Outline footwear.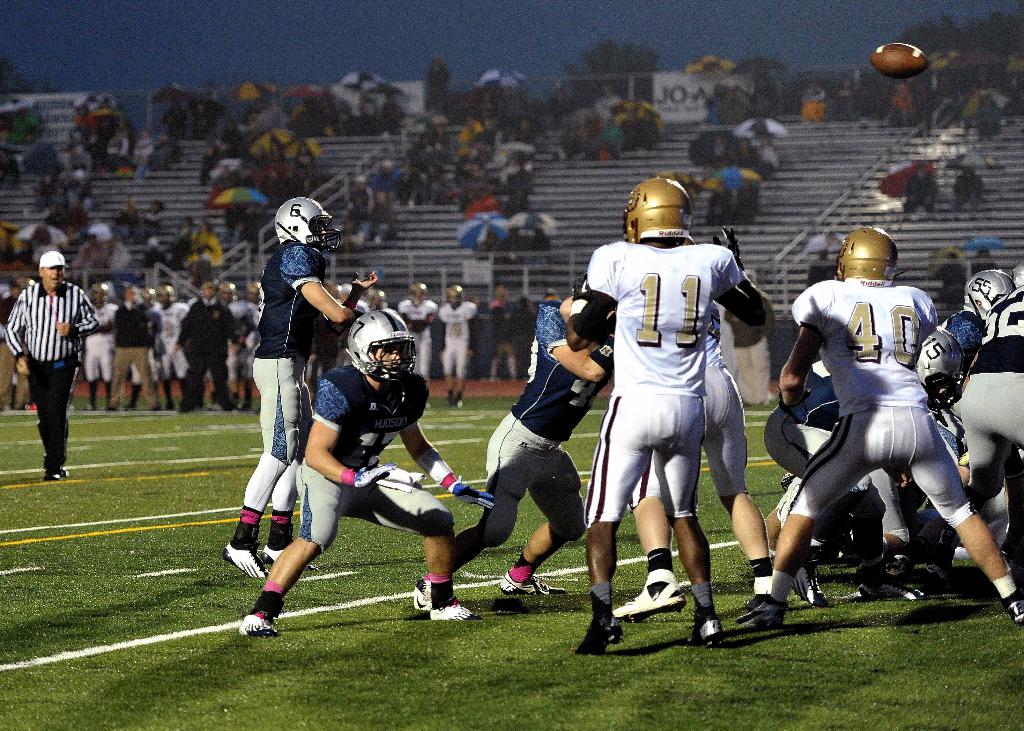
Outline: [689, 618, 719, 644].
